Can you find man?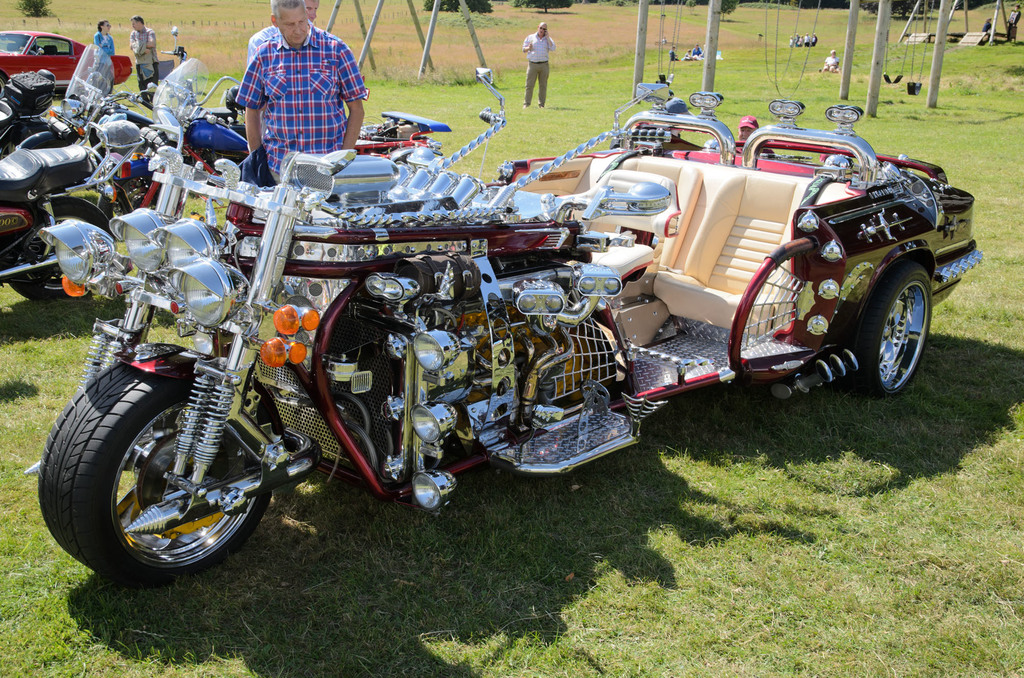
Yes, bounding box: 520:20:554:109.
